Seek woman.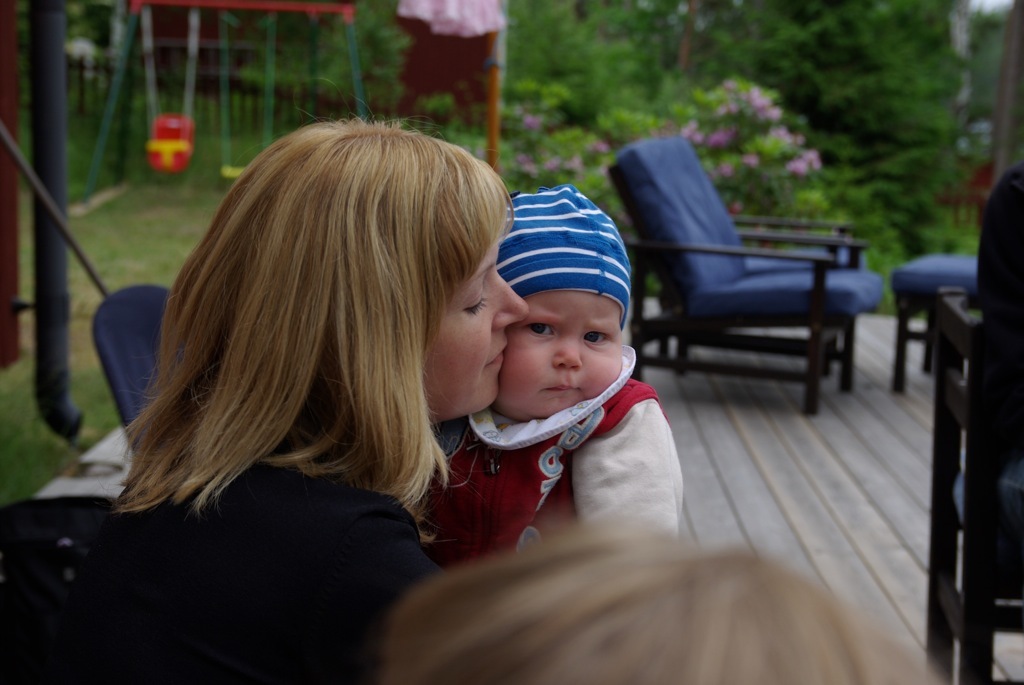
rect(105, 117, 546, 608).
